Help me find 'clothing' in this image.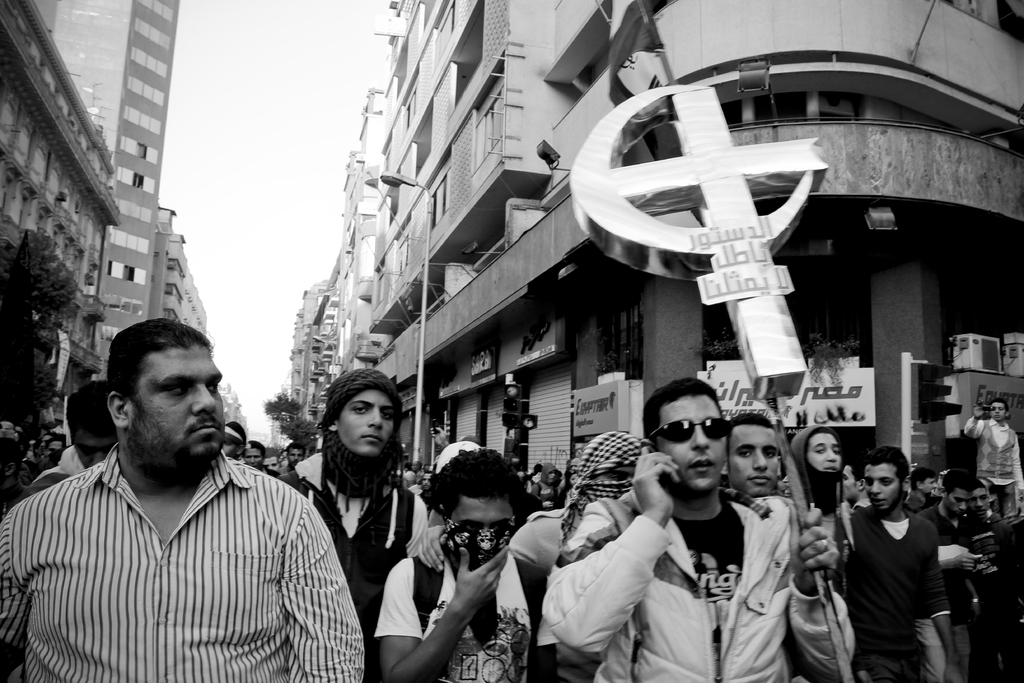
Found it: bbox(558, 497, 806, 682).
